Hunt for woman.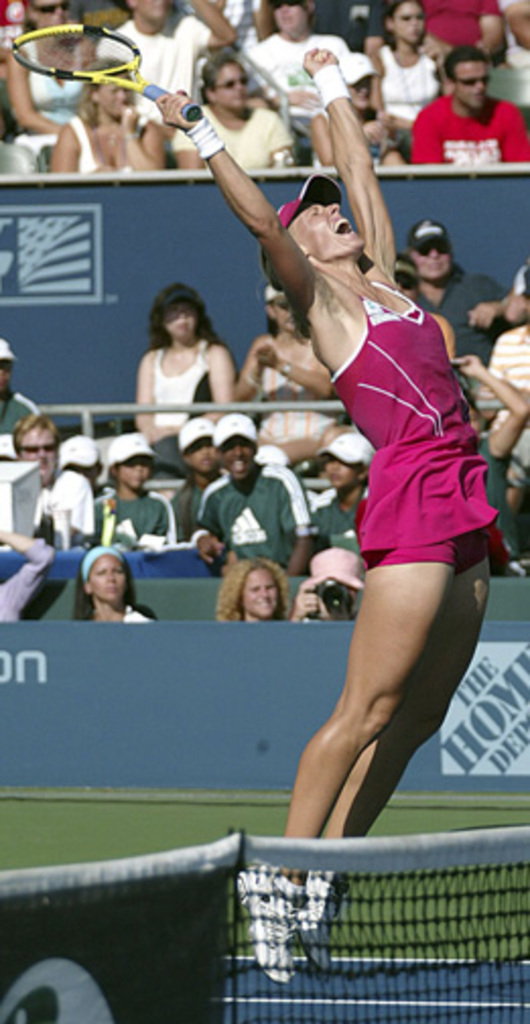
Hunted down at [158,49,512,973].
